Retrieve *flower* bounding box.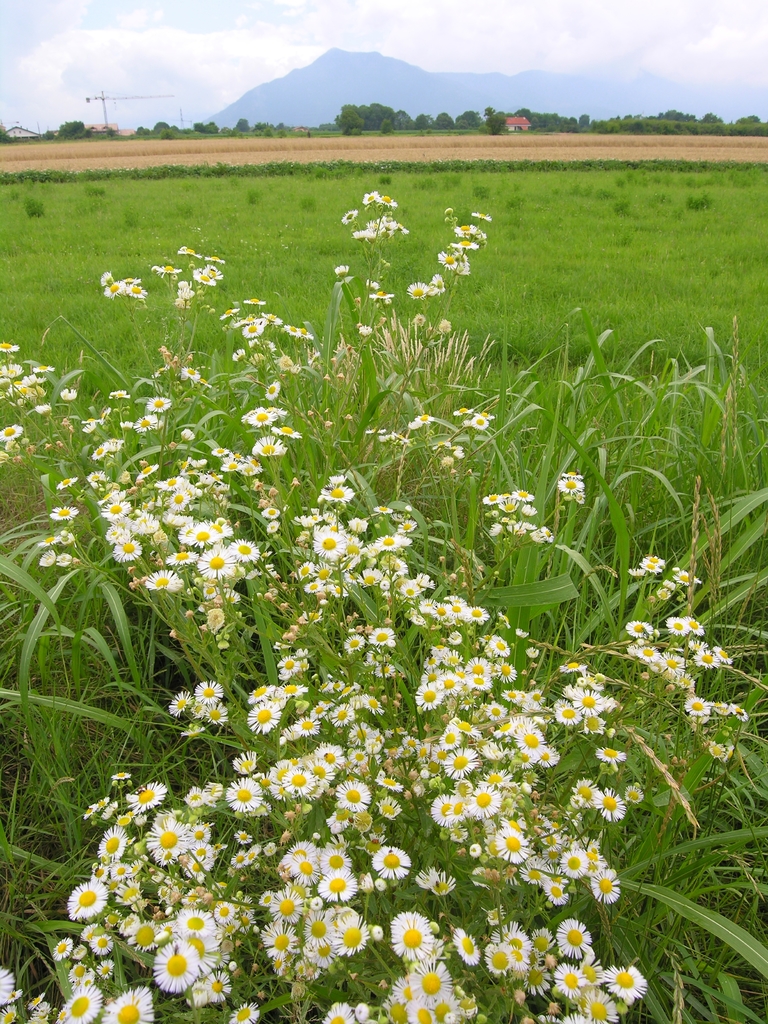
Bounding box: crop(0, 963, 21, 1005).
